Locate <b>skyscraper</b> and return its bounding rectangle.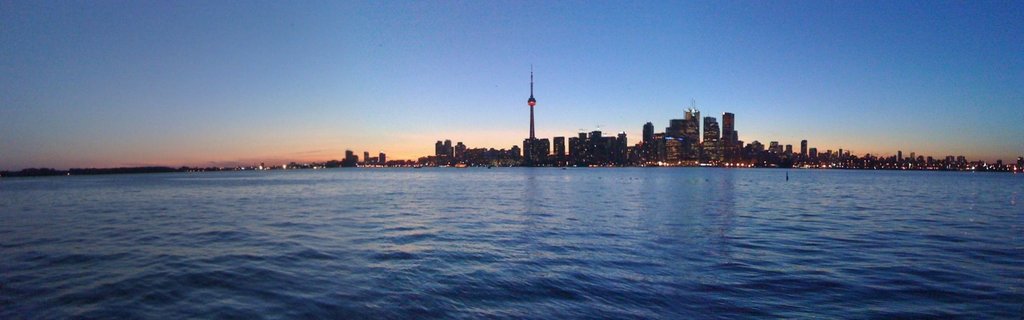
[618, 133, 627, 156].
